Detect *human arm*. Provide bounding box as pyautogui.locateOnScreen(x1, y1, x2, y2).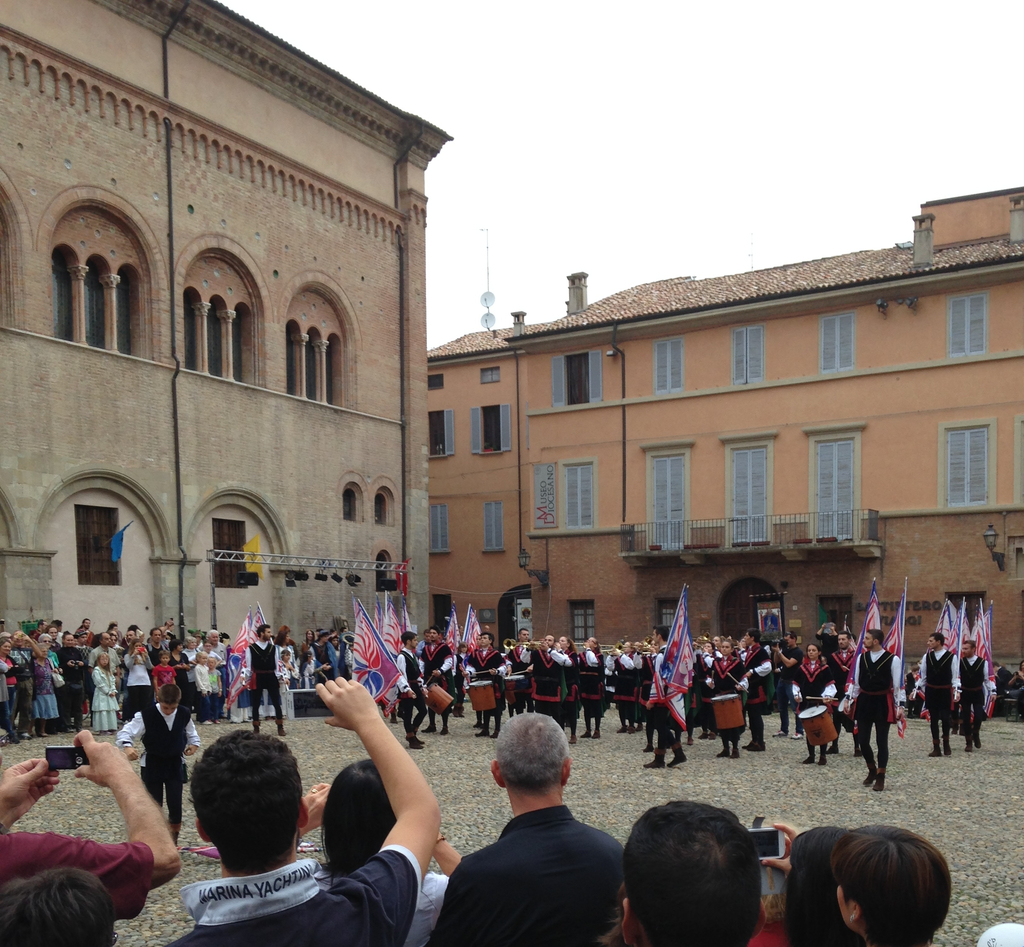
pyautogui.locateOnScreen(772, 643, 798, 668).
